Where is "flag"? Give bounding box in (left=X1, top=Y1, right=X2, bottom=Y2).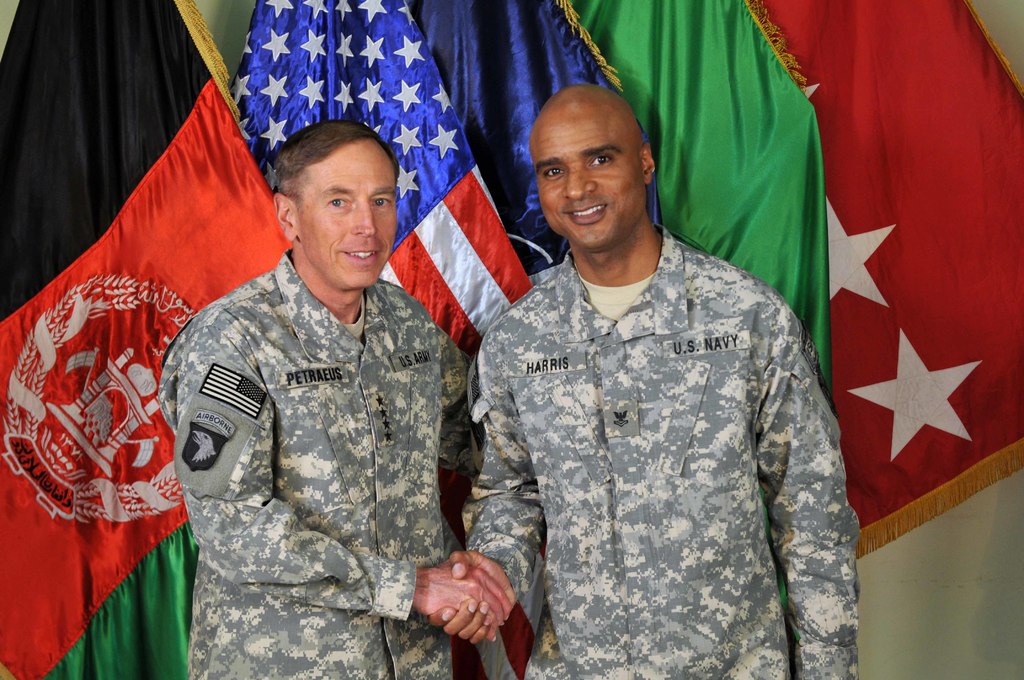
(left=412, top=0, right=664, bottom=289).
